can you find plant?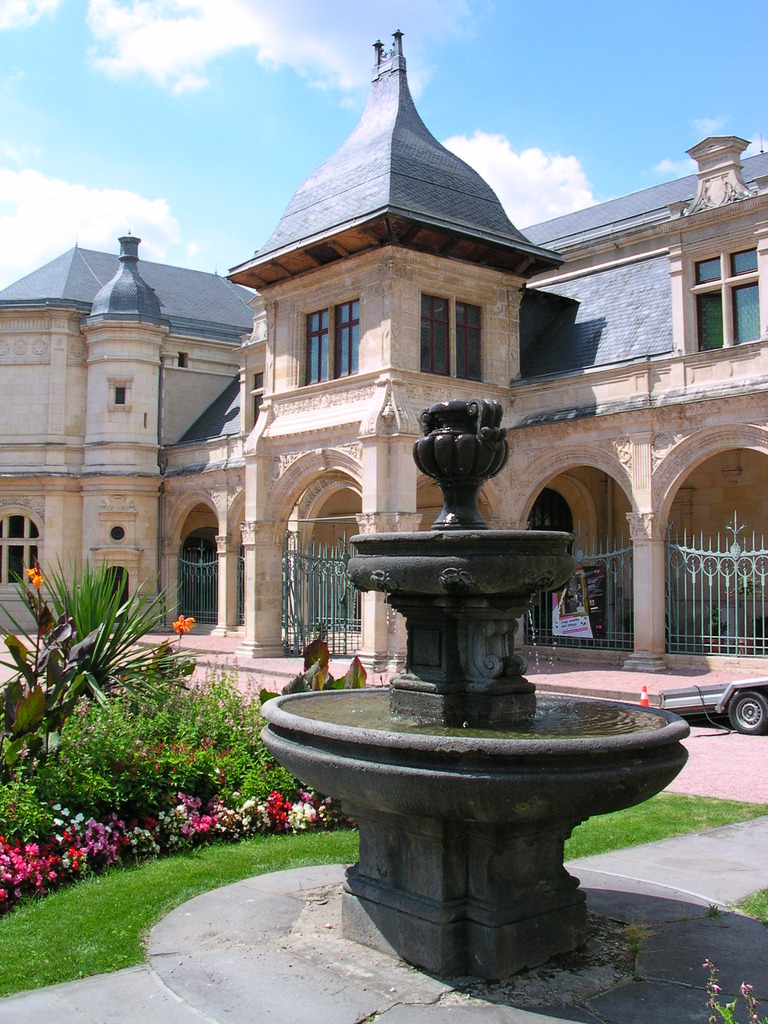
Yes, bounding box: 0, 584, 110, 774.
